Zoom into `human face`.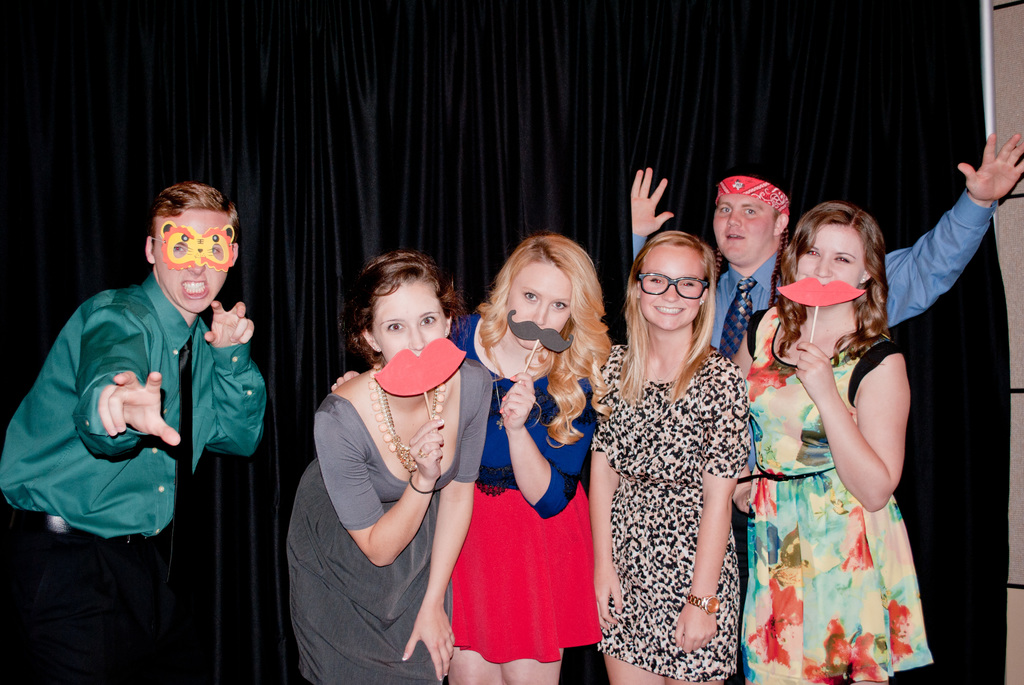
Zoom target: (366,282,444,387).
